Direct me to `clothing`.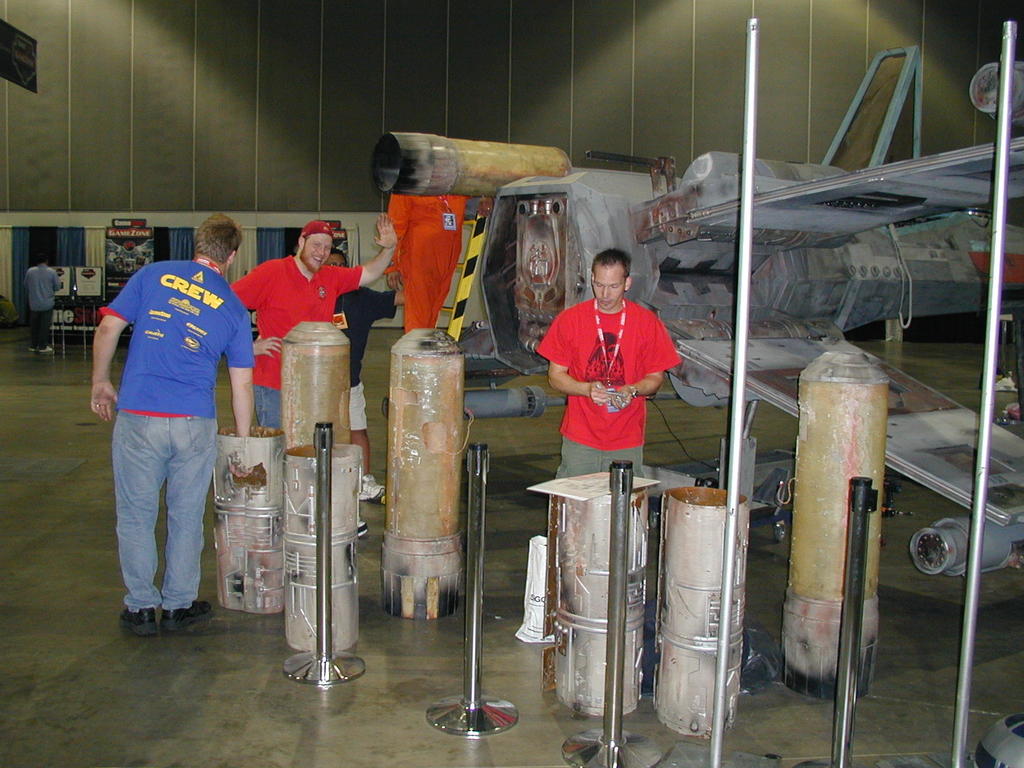
Direction: [333, 285, 399, 430].
